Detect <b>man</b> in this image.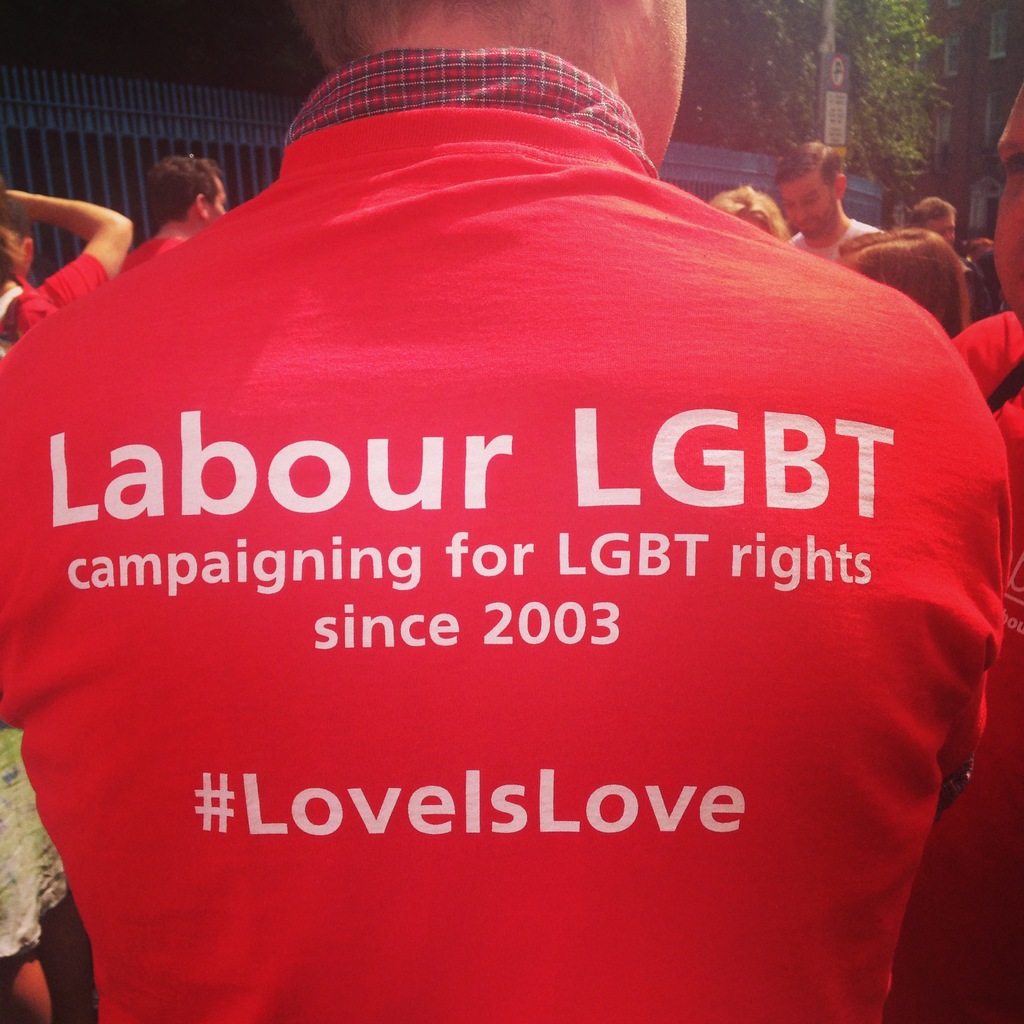
Detection: 0 0 1016 1023.
